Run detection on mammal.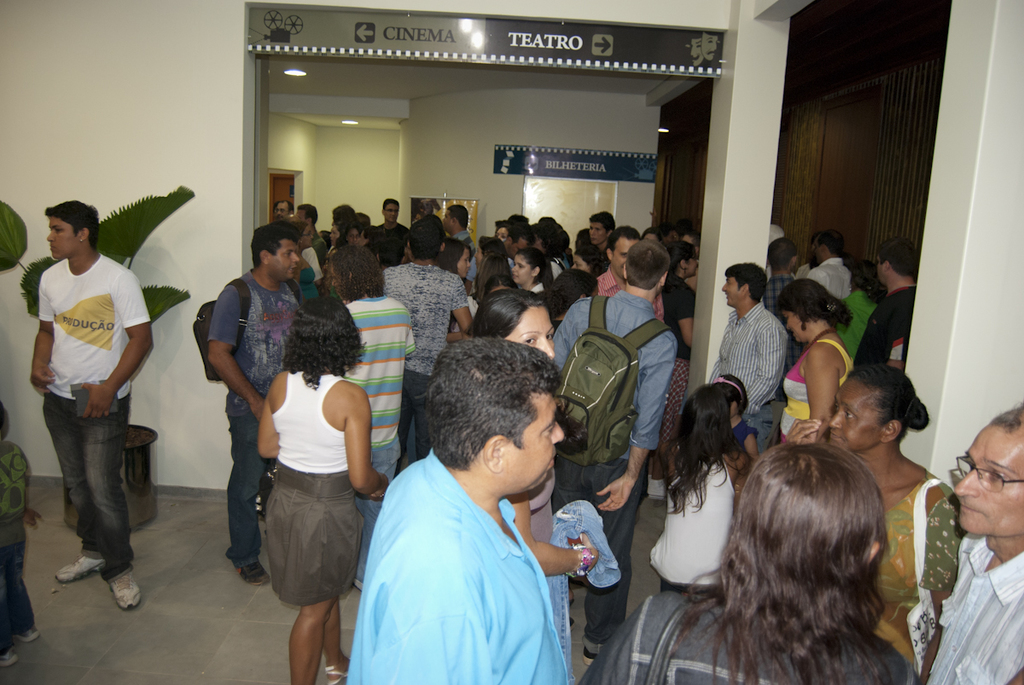
Result: (708,371,761,467).
